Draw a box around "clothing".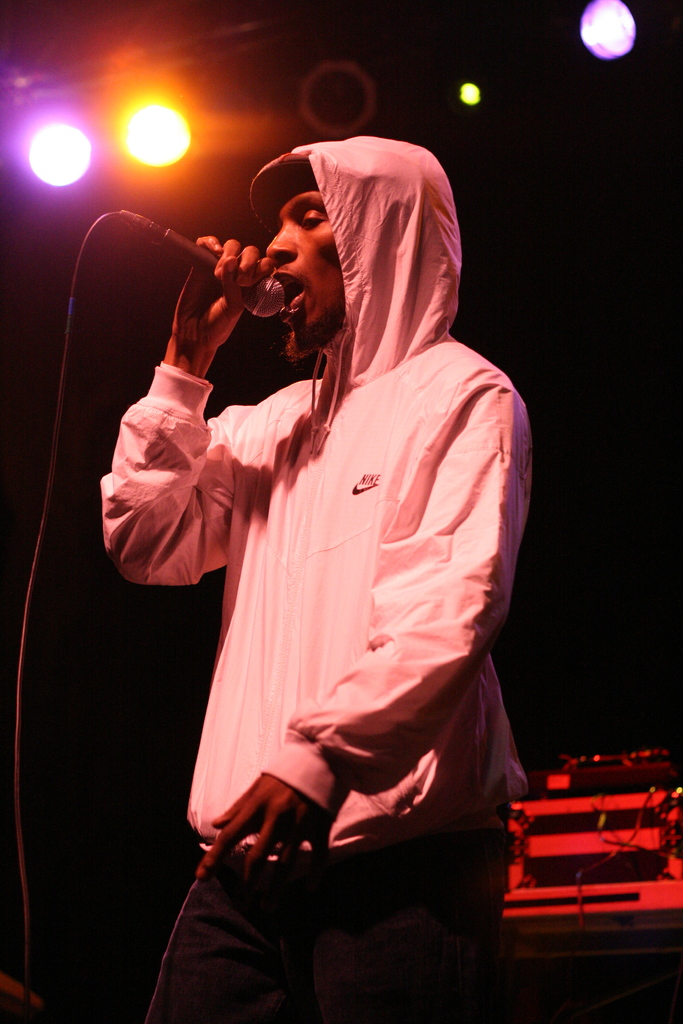
box=[140, 207, 528, 932].
